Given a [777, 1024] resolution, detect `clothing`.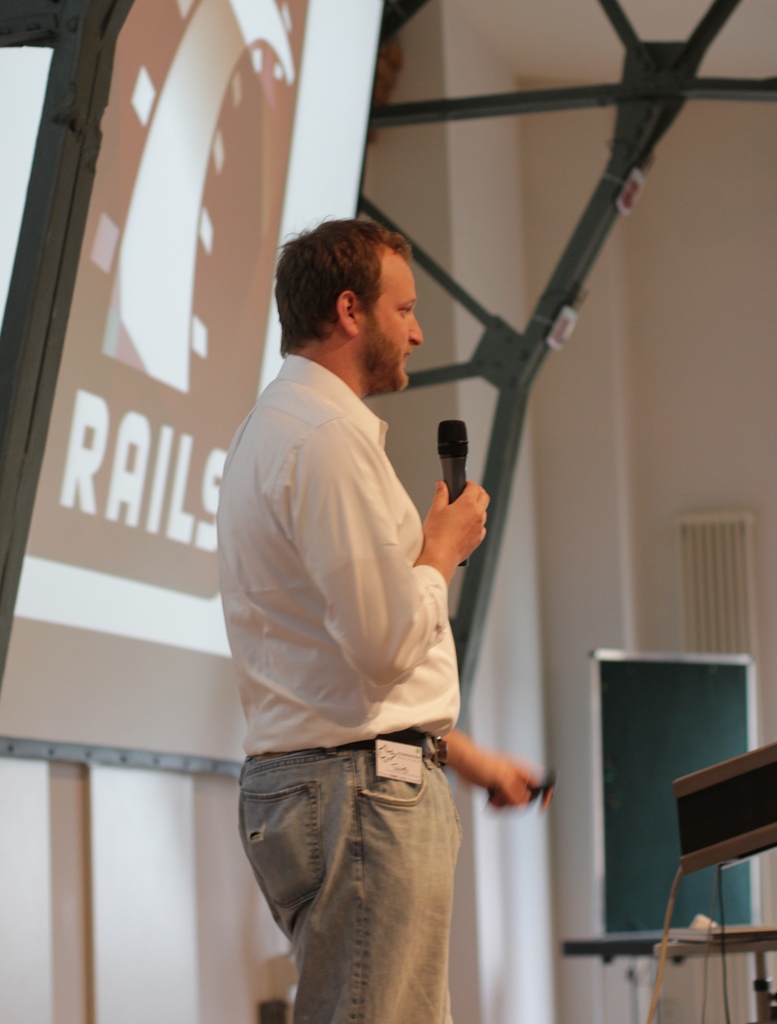
locate(222, 301, 504, 942).
